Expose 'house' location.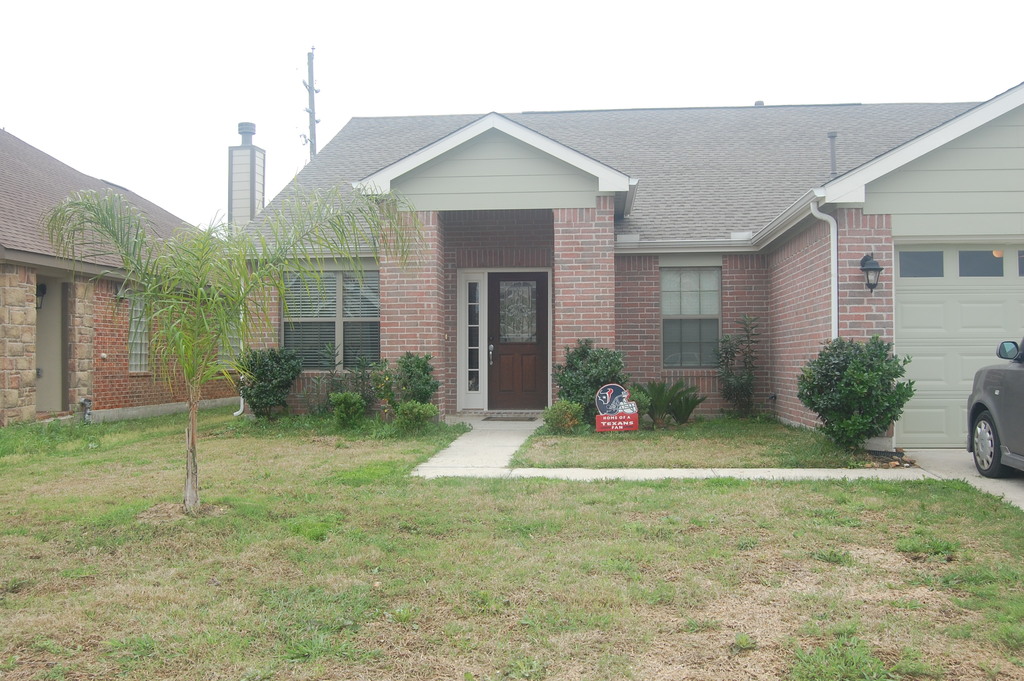
Exposed at 0/124/232/433.
